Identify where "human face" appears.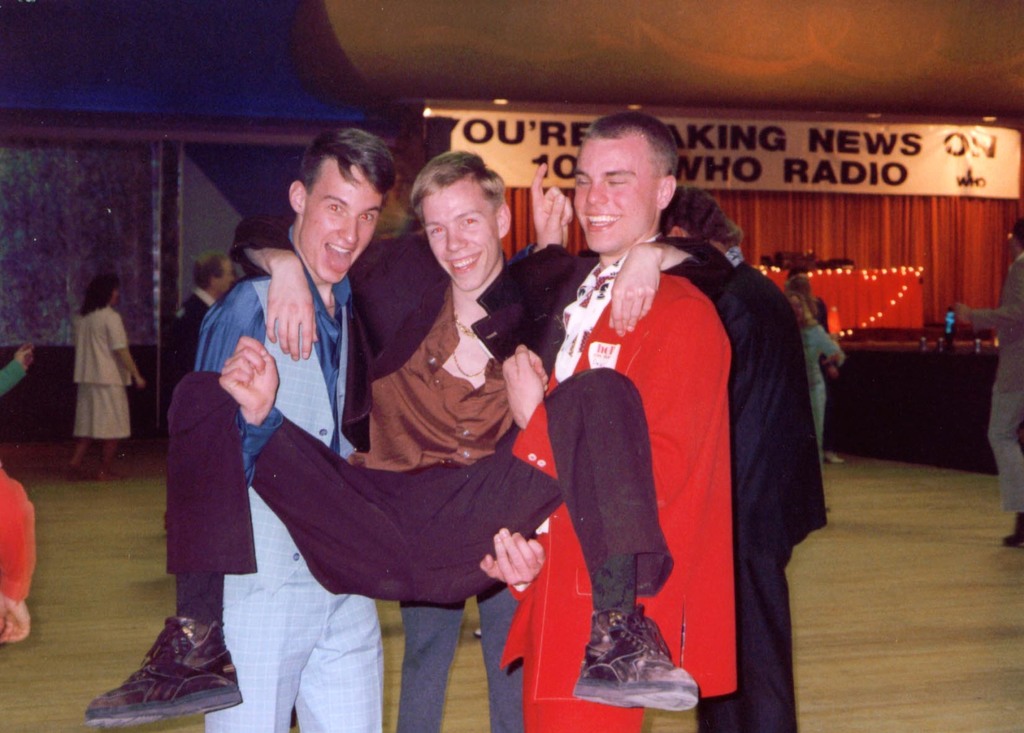
Appears at [301, 159, 382, 284].
